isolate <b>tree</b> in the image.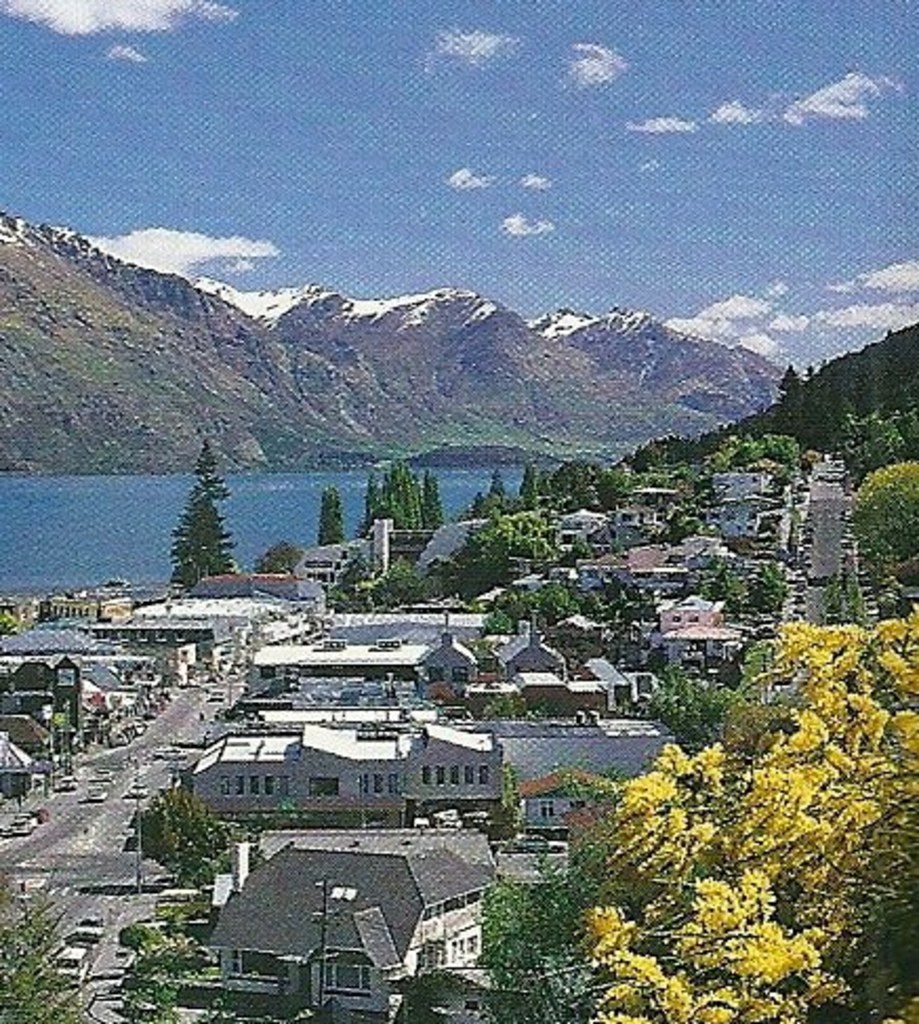
Isolated region: rect(261, 530, 297, 574).
